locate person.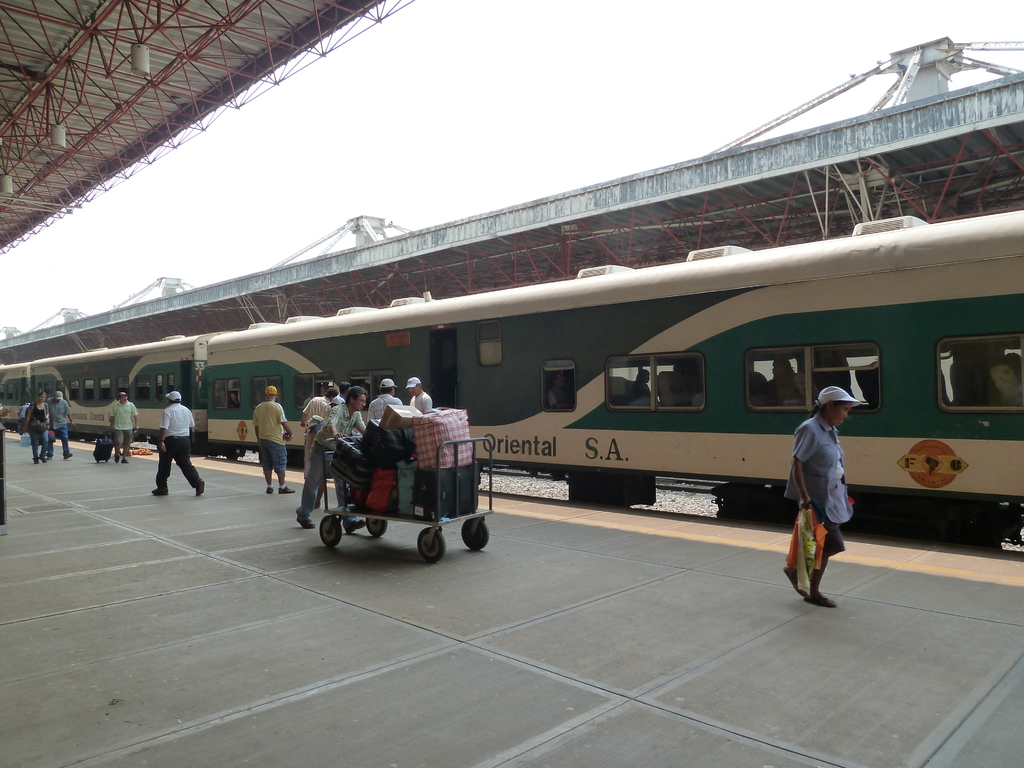
Bounding box: (x1=367, y1=376, x2=404, y2=429).
